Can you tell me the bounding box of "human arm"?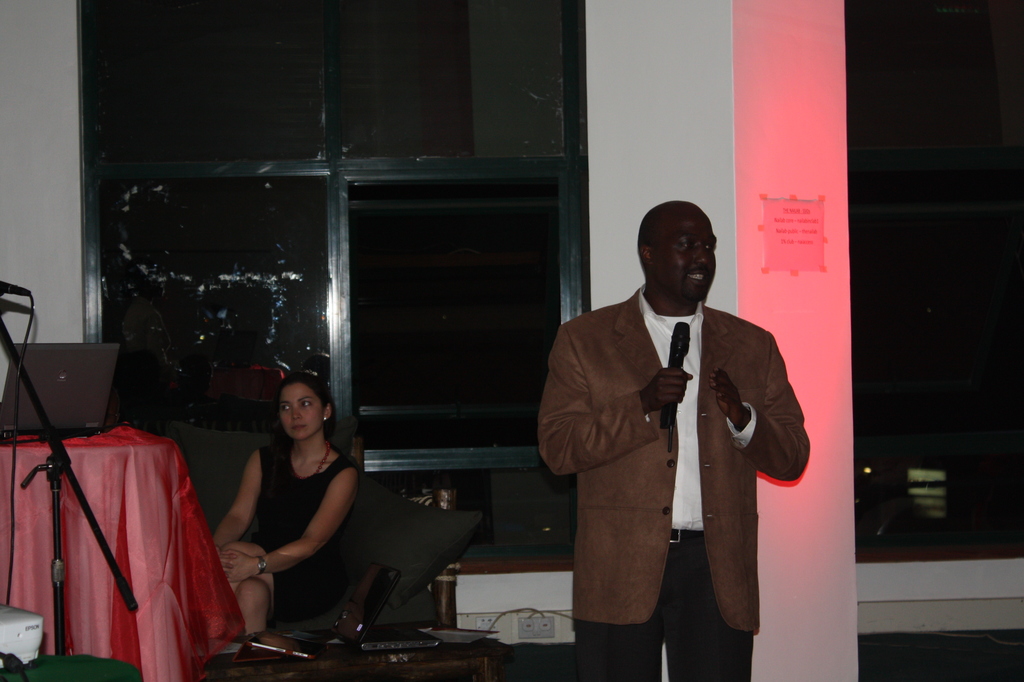
left=218, top=465, right=356, bottom=579.
